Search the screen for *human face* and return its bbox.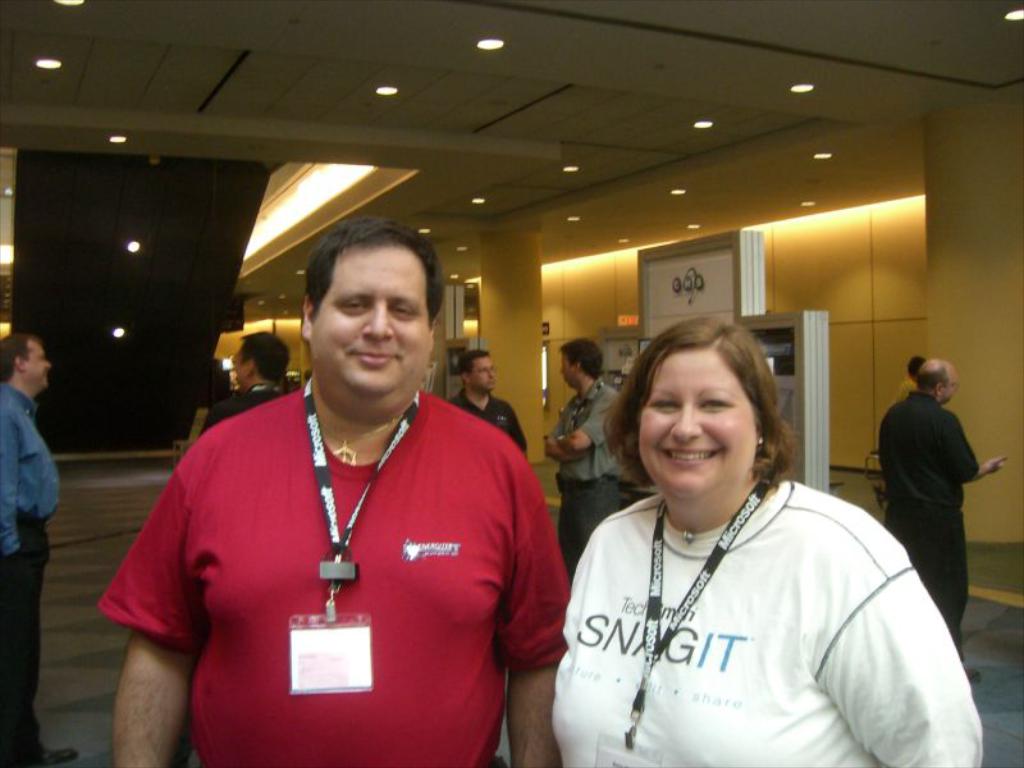
Found: [558,349,571,387].
